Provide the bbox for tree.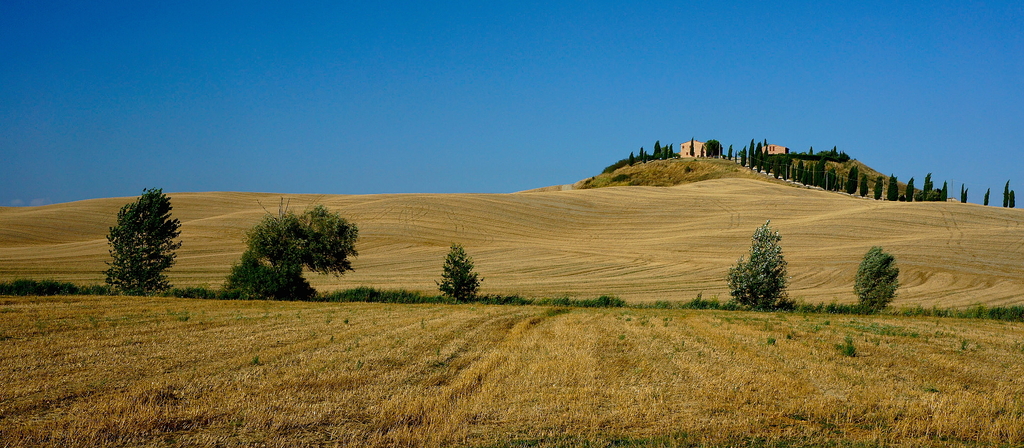
<region>804, 163, 812, 188</region>.
